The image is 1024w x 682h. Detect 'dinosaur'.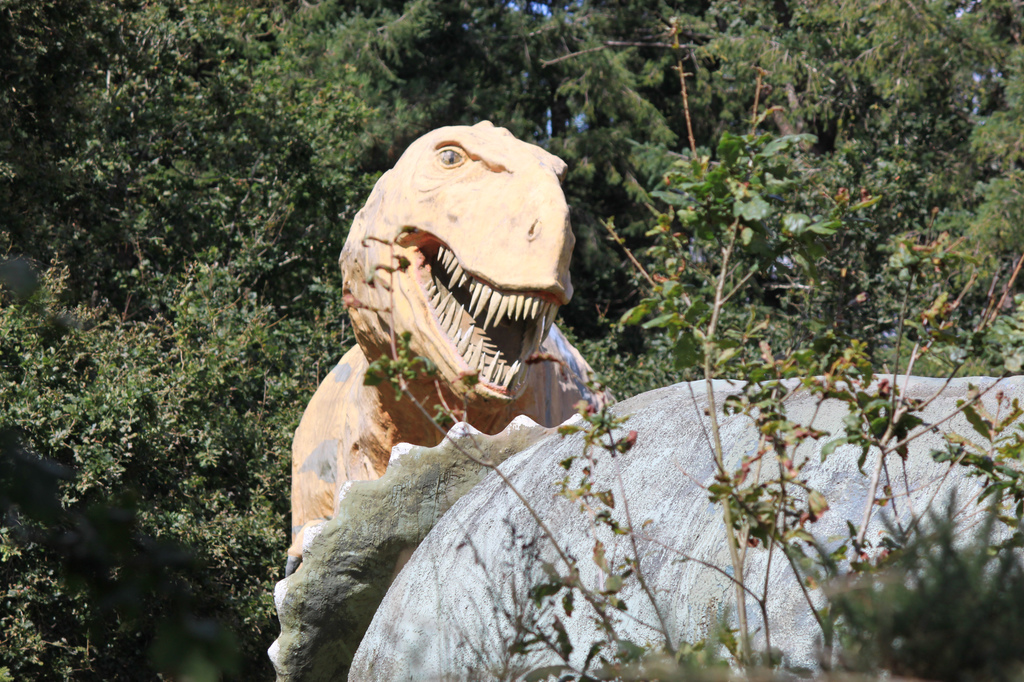
Detection: [left=276, top=123, right=625, bottom=577].
